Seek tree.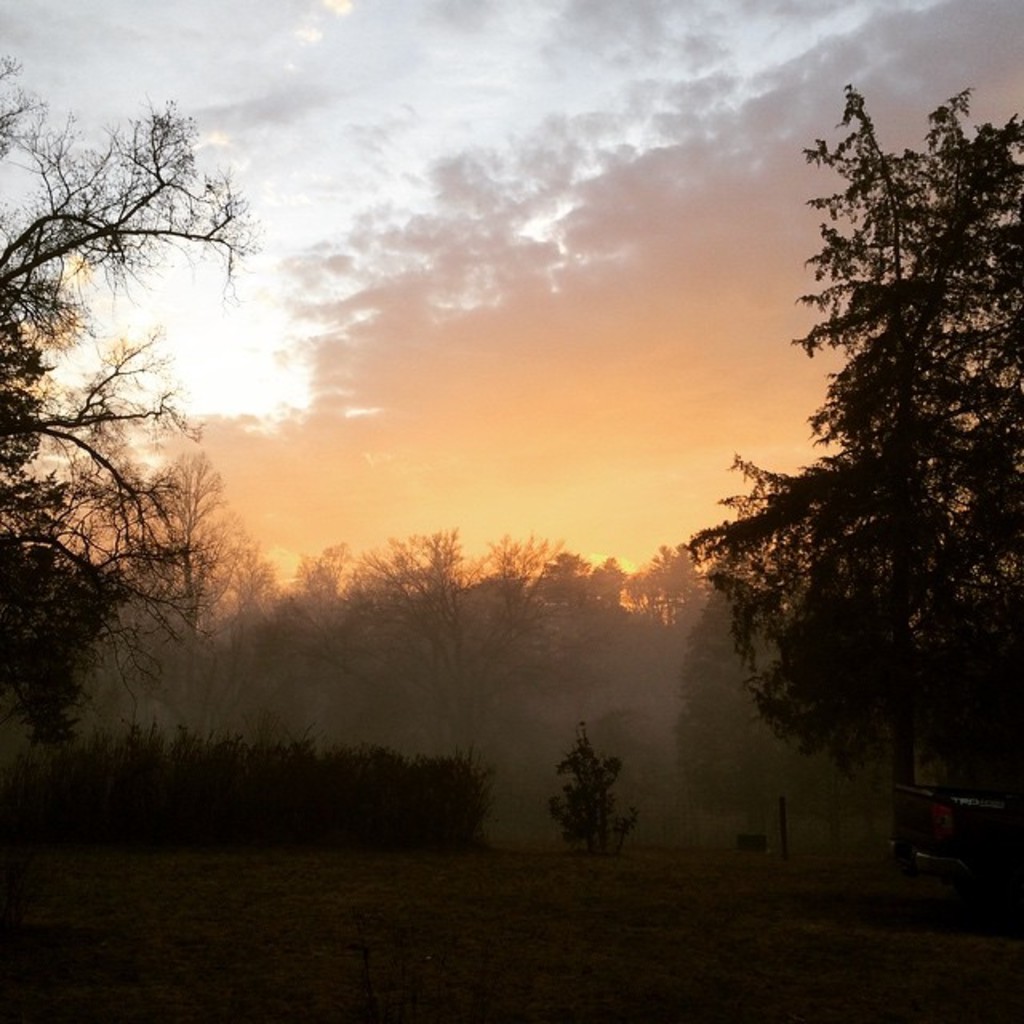
Rect(96, 451, 267, 736).
